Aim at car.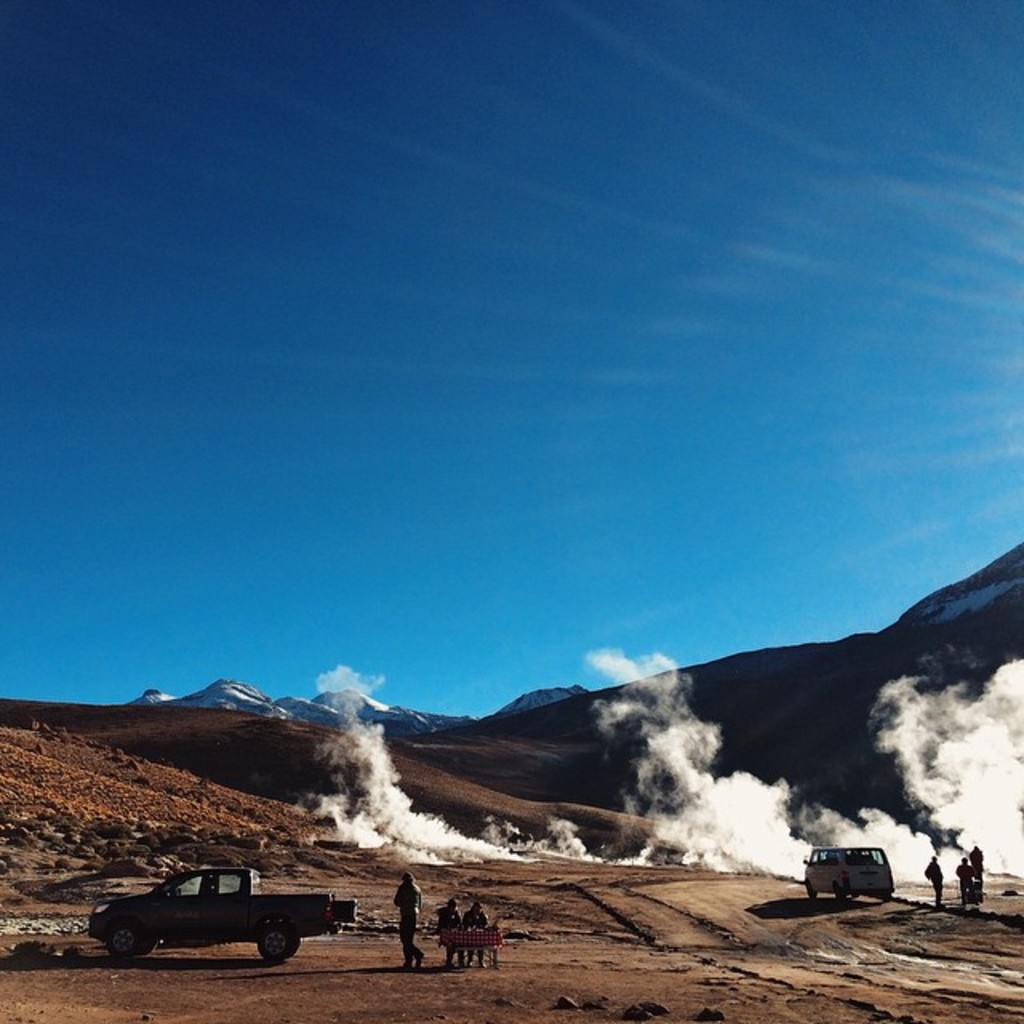
Aimed at x1=82, y1=878, x2=339, y2=984.
